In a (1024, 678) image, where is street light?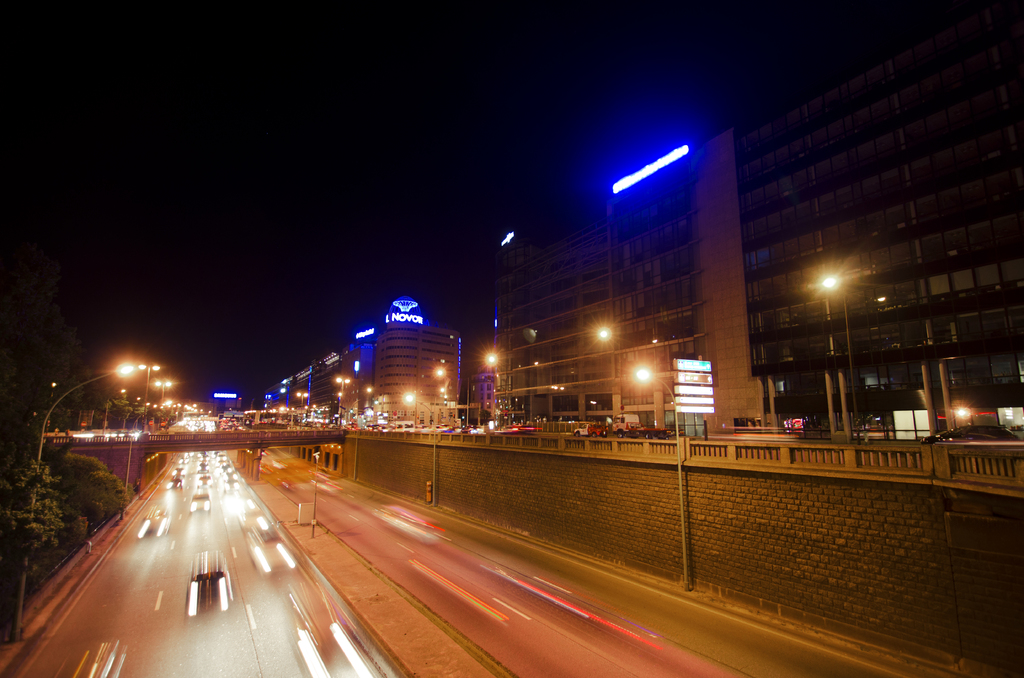
bbox(626, 362, 687, 589).
